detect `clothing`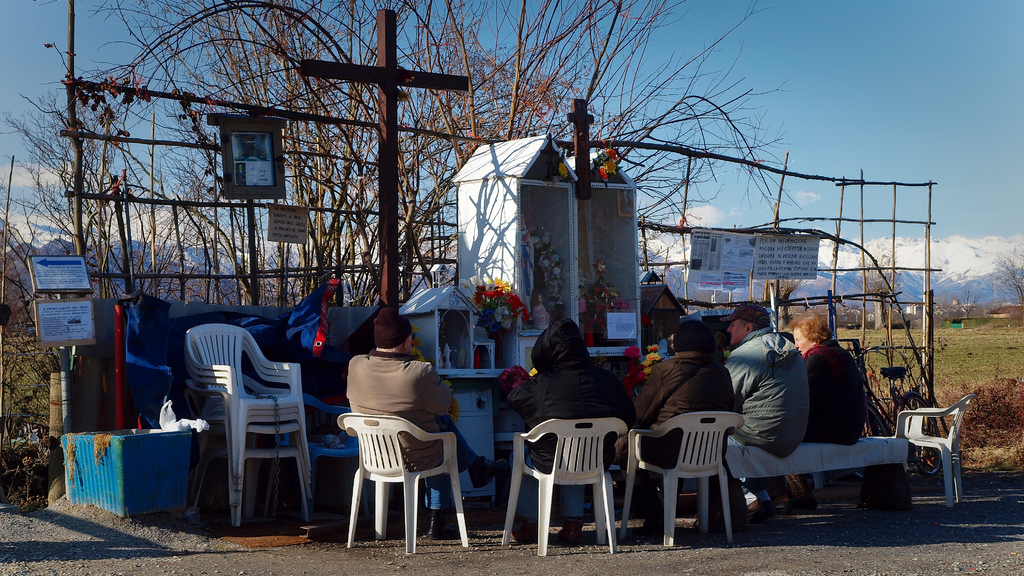
[718,328,815,448]
